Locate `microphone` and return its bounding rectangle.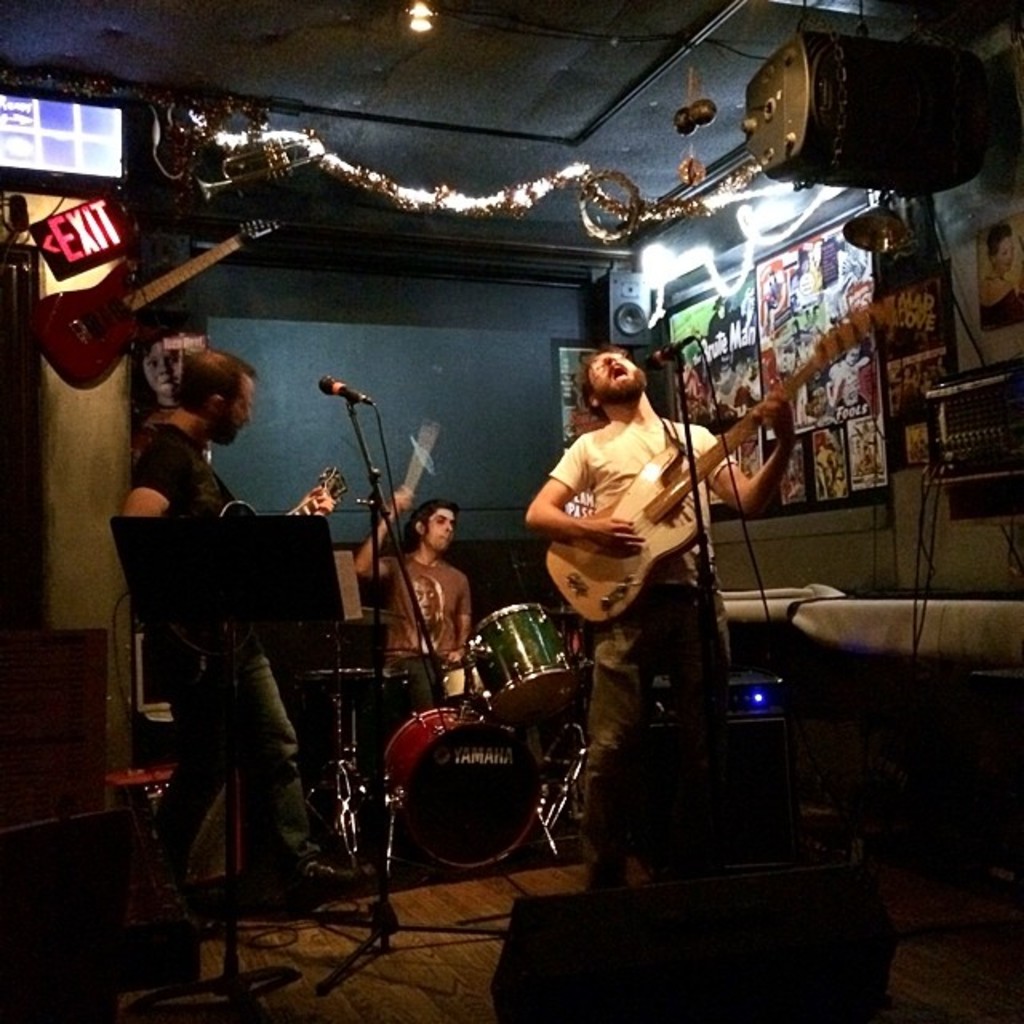
[320, 374, 376, 410].
